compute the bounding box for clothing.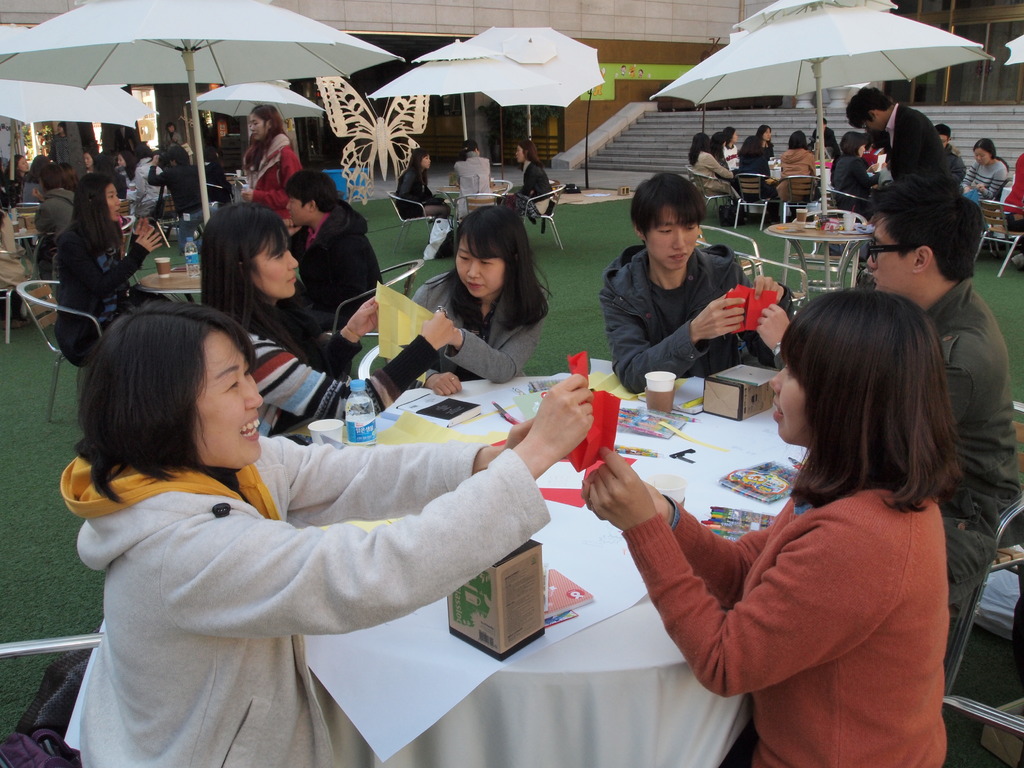
237 143 303 216.
